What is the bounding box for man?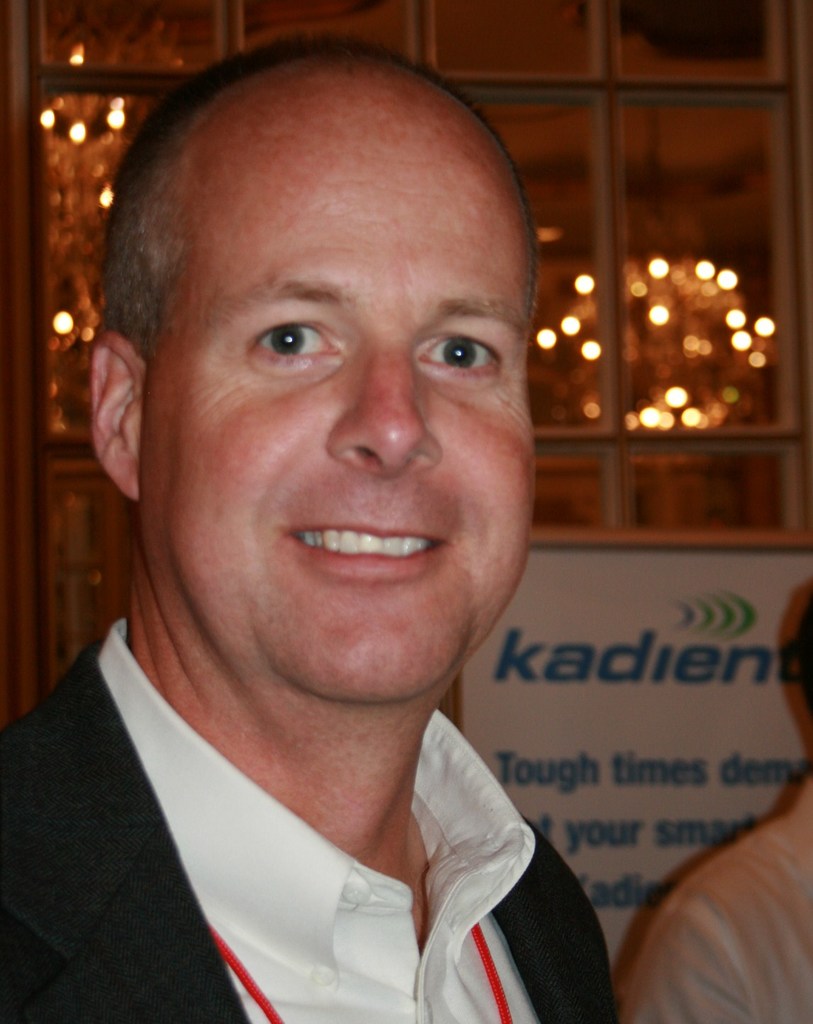
0, 34, 619, 1023.
